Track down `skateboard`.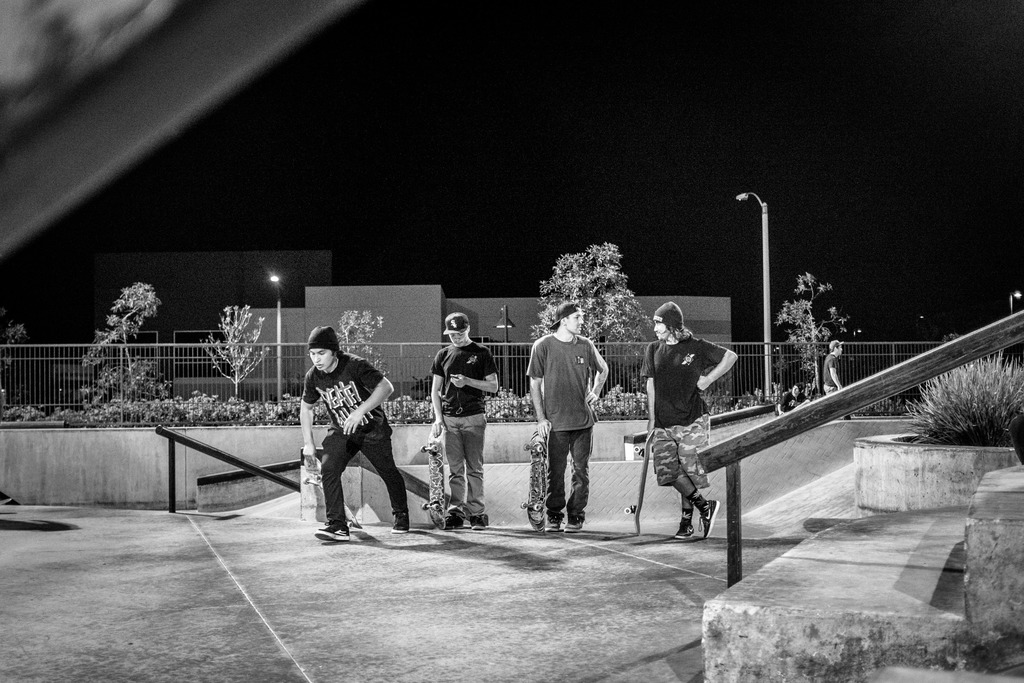
Tracked to <box>420,422,454,531</box>.
